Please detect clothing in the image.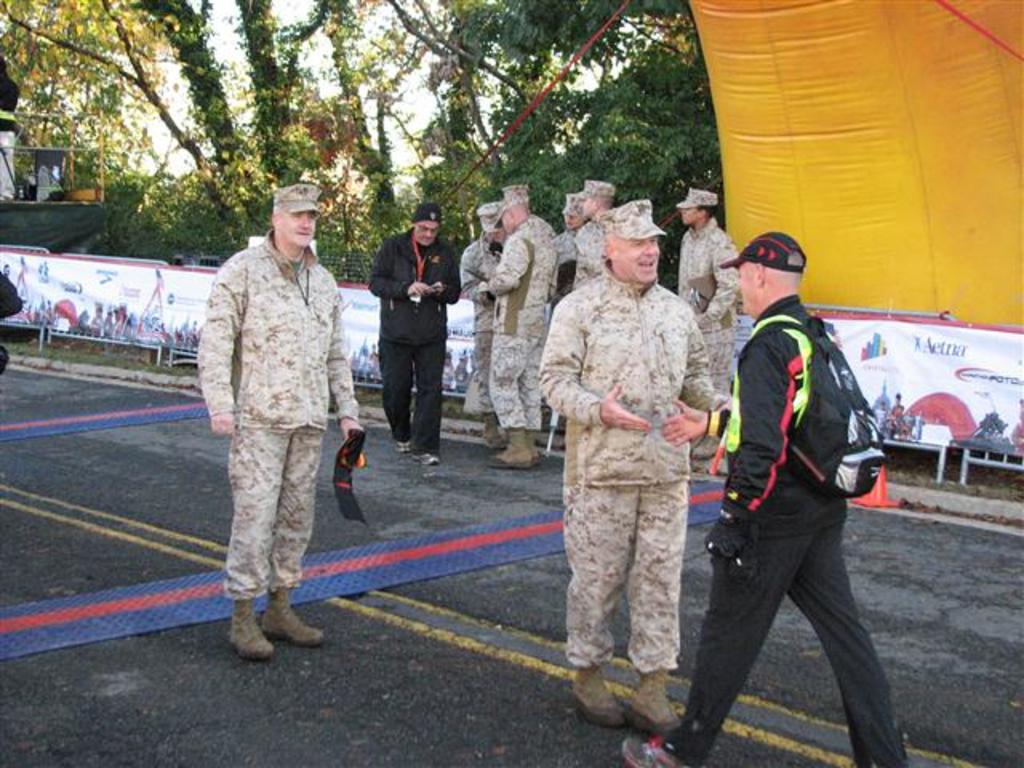
(x1=478, y1=213, x2=566, y2=434).
